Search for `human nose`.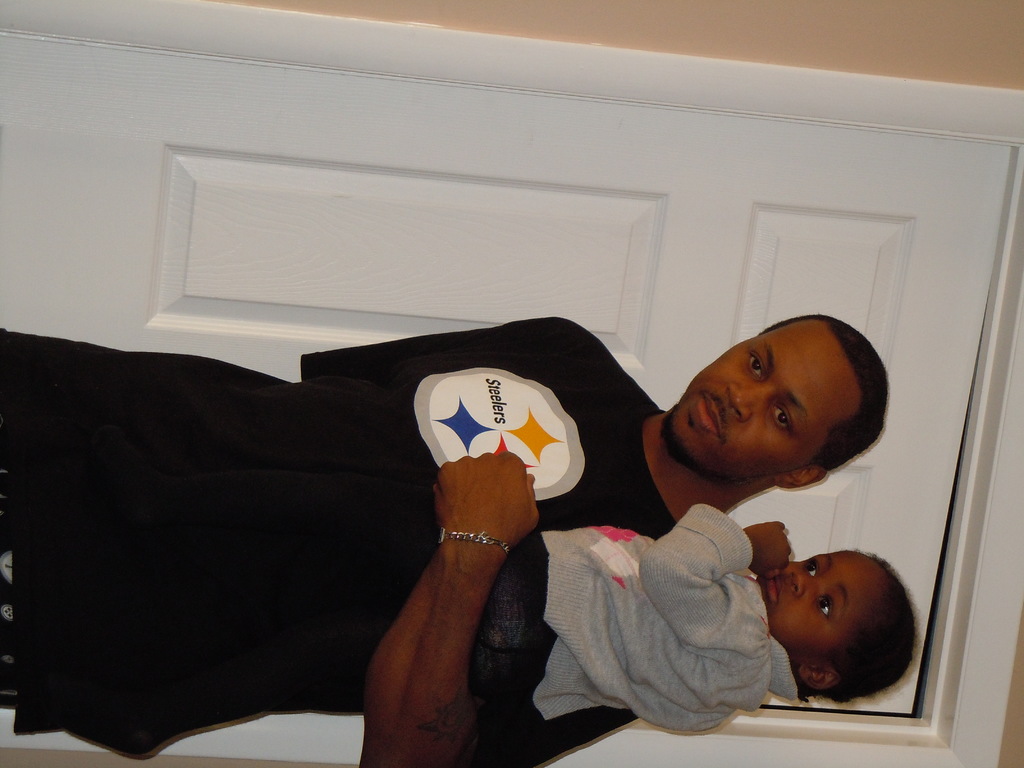
Found at (727, 385, 770, 424).
